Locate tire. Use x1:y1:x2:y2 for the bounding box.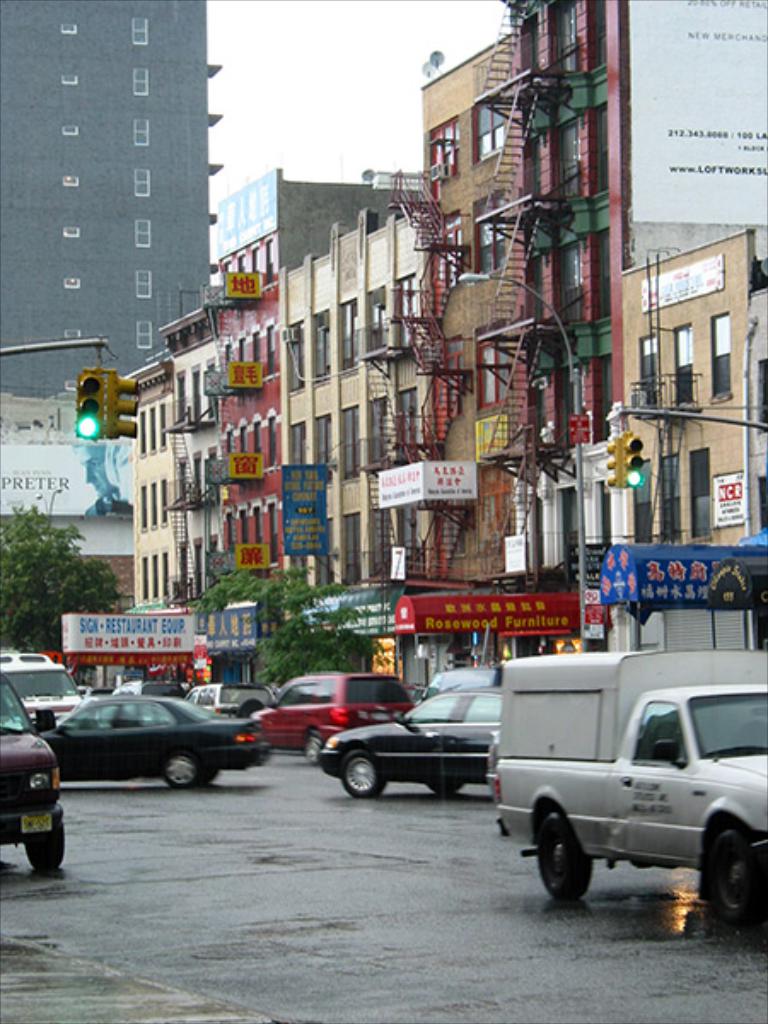
304:732:326:763.
